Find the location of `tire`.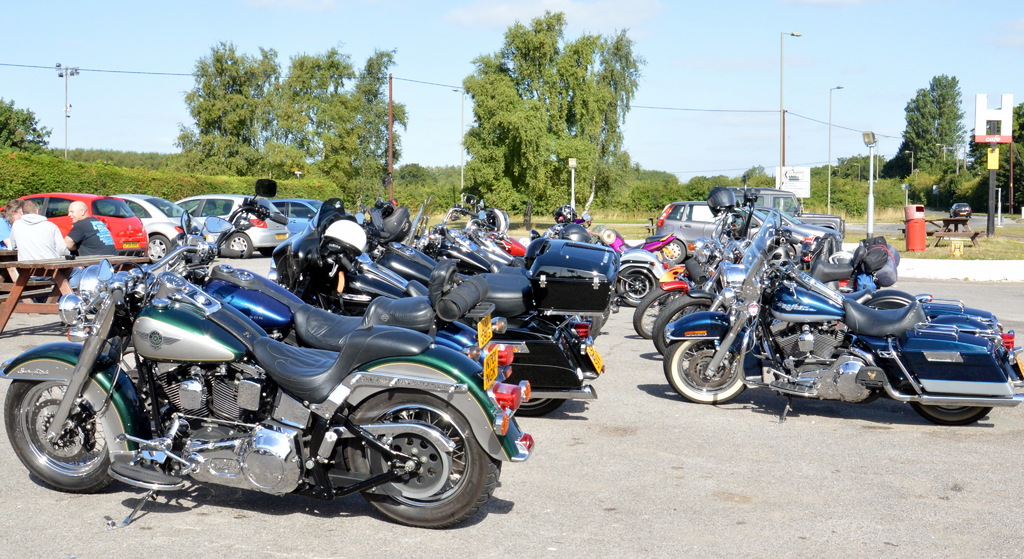
Location: bbox=[342, 387, 502, 528].
